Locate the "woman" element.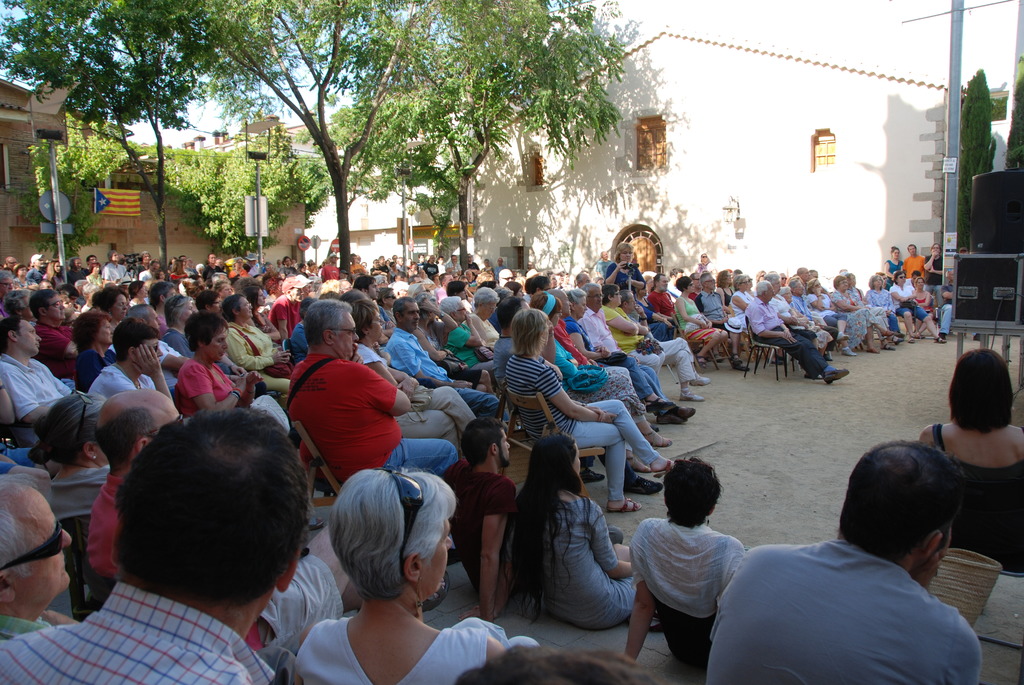
Element bbox: (621,455,748,665).
